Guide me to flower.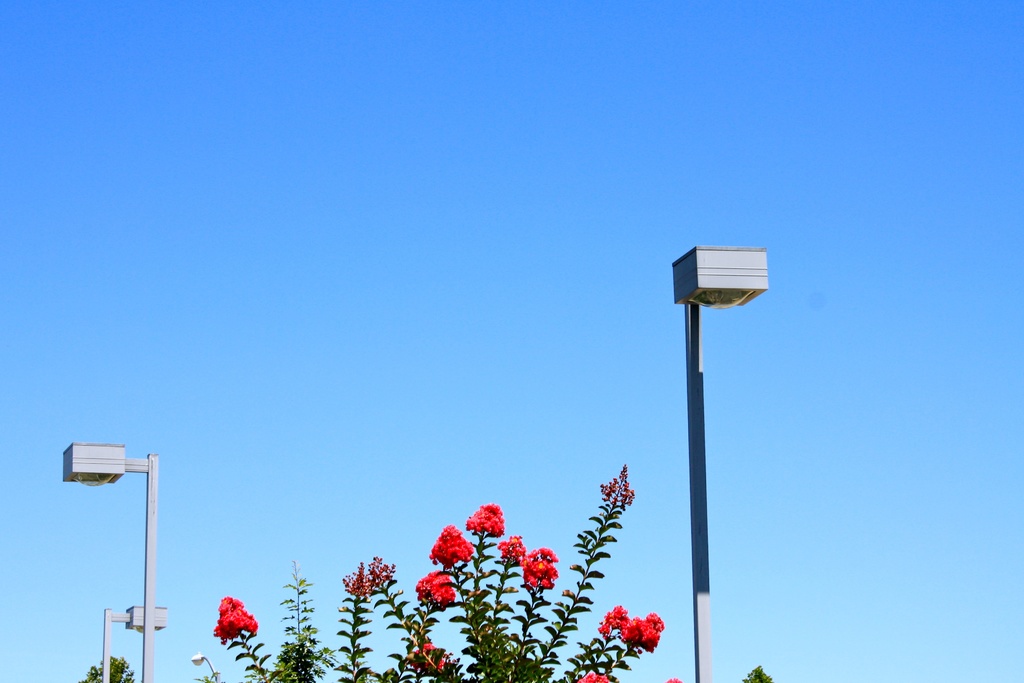
Guidance: <box>467,502,510,536</box>.
